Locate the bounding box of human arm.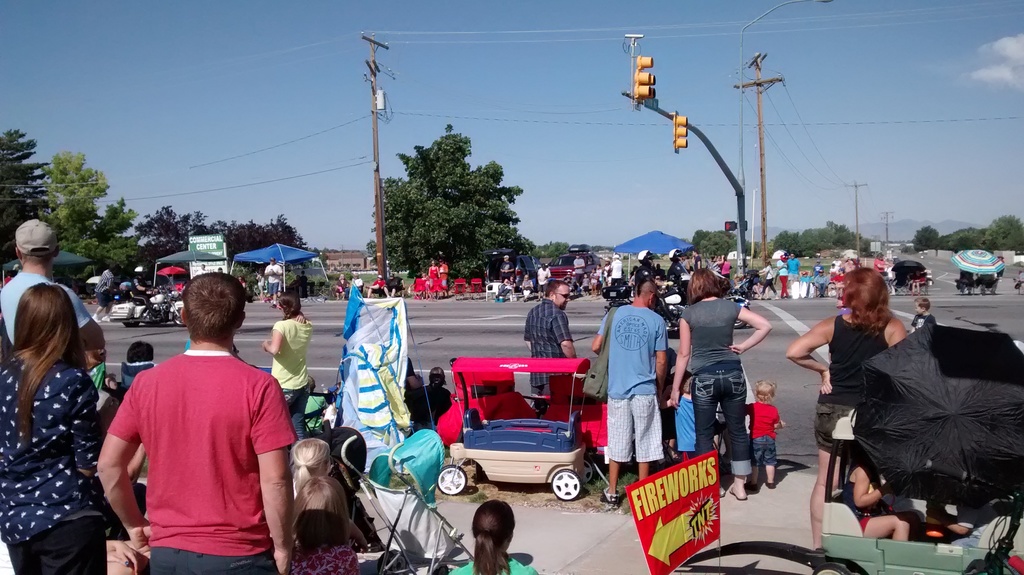
Bounding box: crop(72, 291, 105, 352).
